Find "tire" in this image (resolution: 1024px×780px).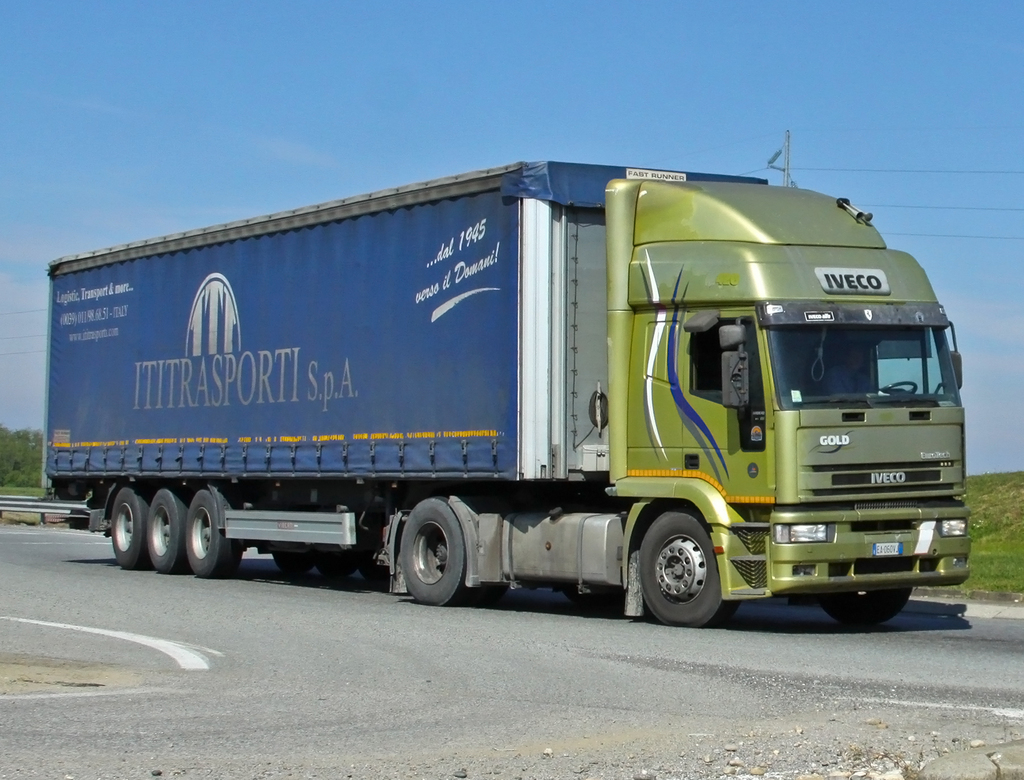
817,583,912,629.
